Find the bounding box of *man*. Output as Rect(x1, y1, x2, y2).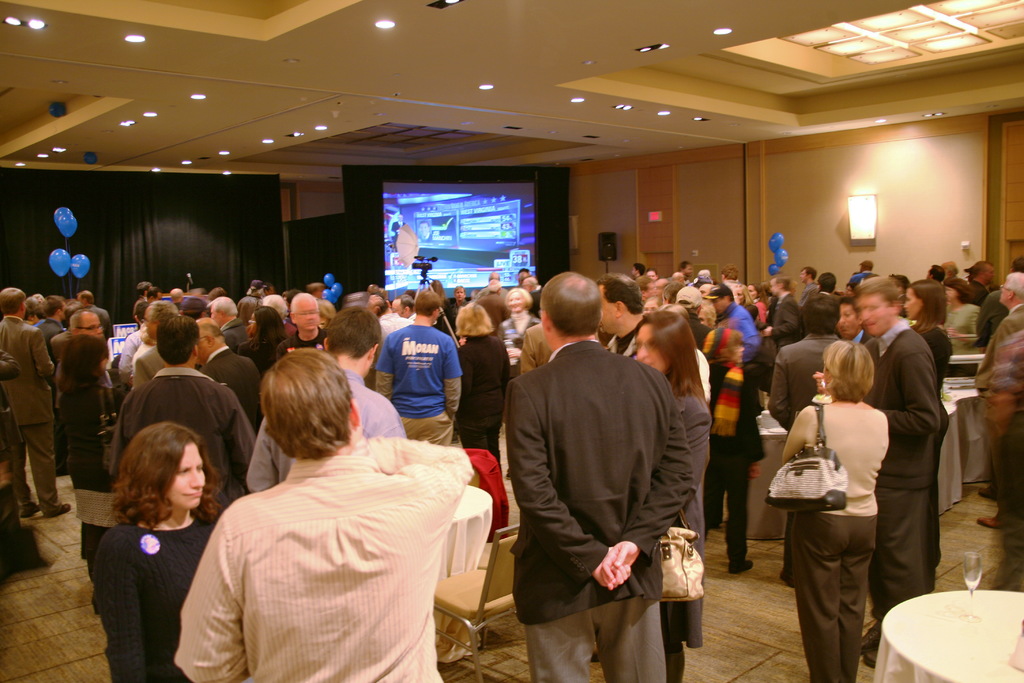
Rect(280, 291, 290, 300).
